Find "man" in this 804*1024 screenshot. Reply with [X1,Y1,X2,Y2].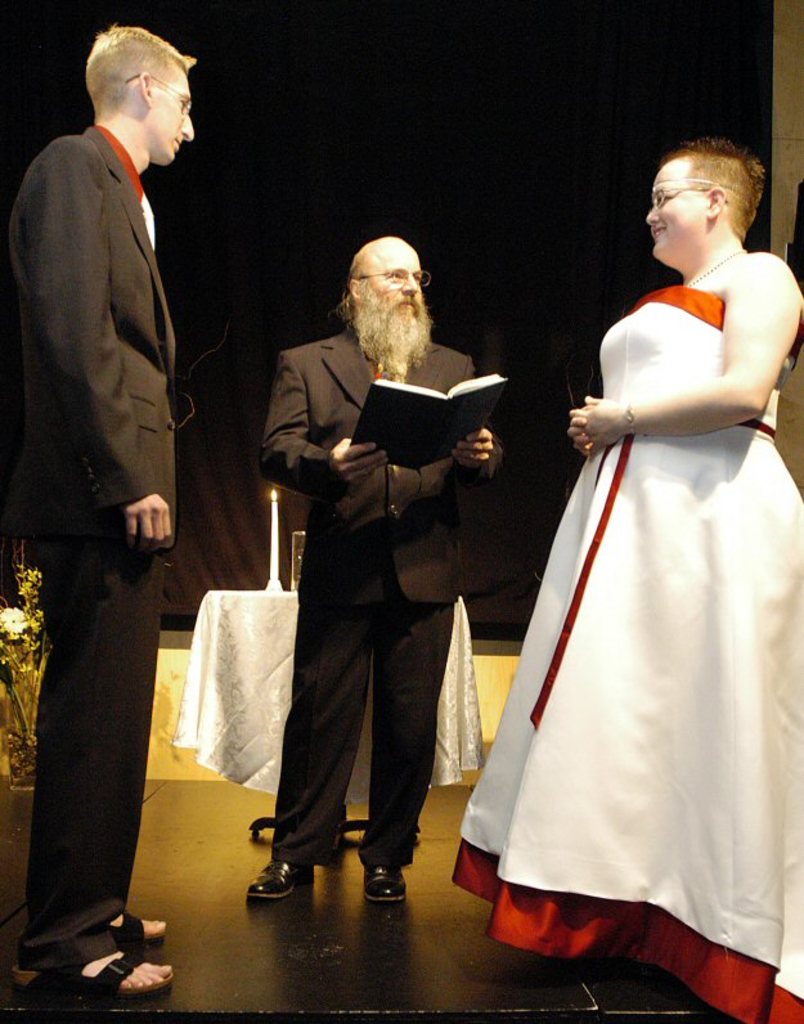
[0,19,202,997].
